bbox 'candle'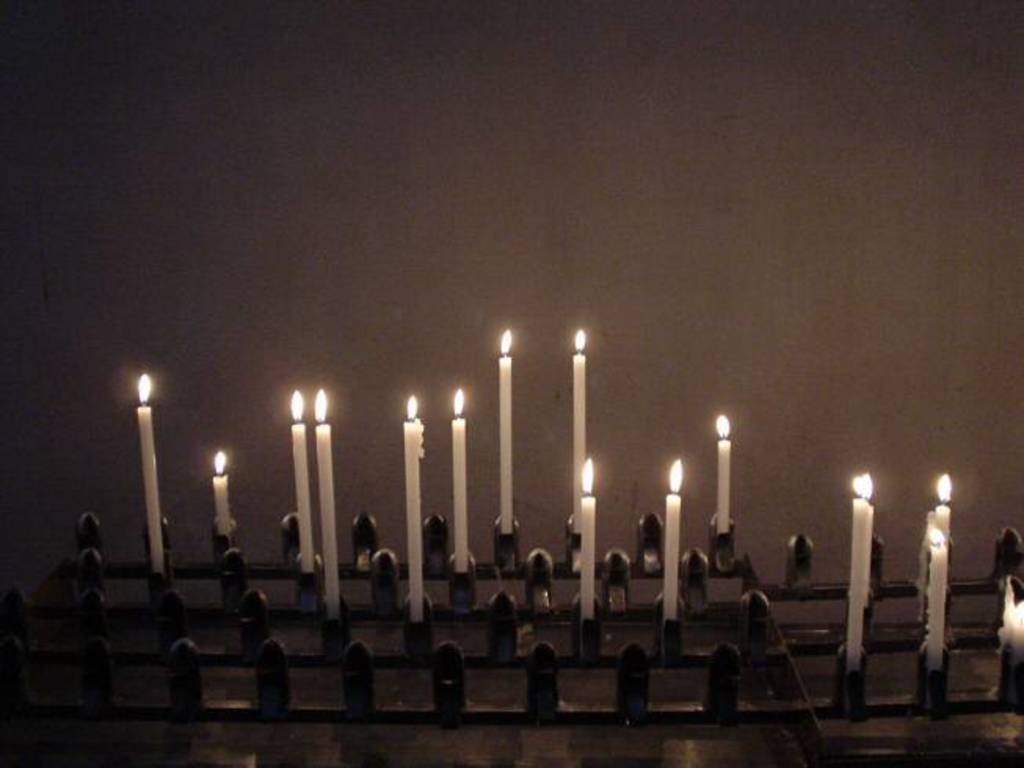
locate(938, 473, 952, 536)
